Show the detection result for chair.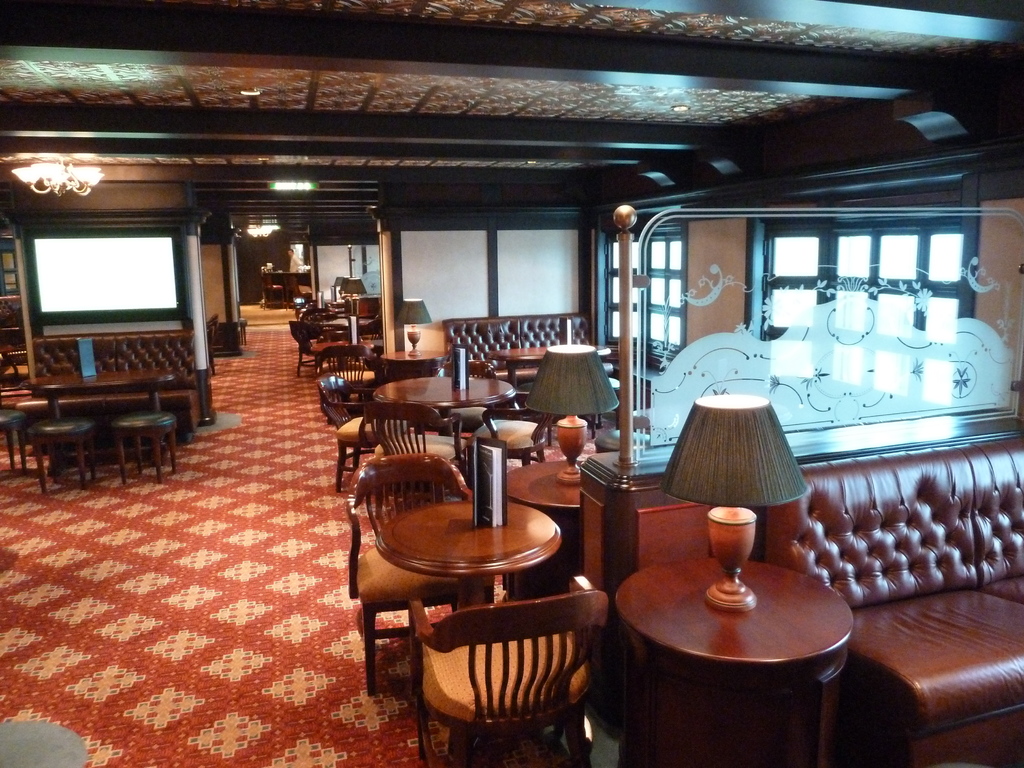
[393, 590, 614, 755].
